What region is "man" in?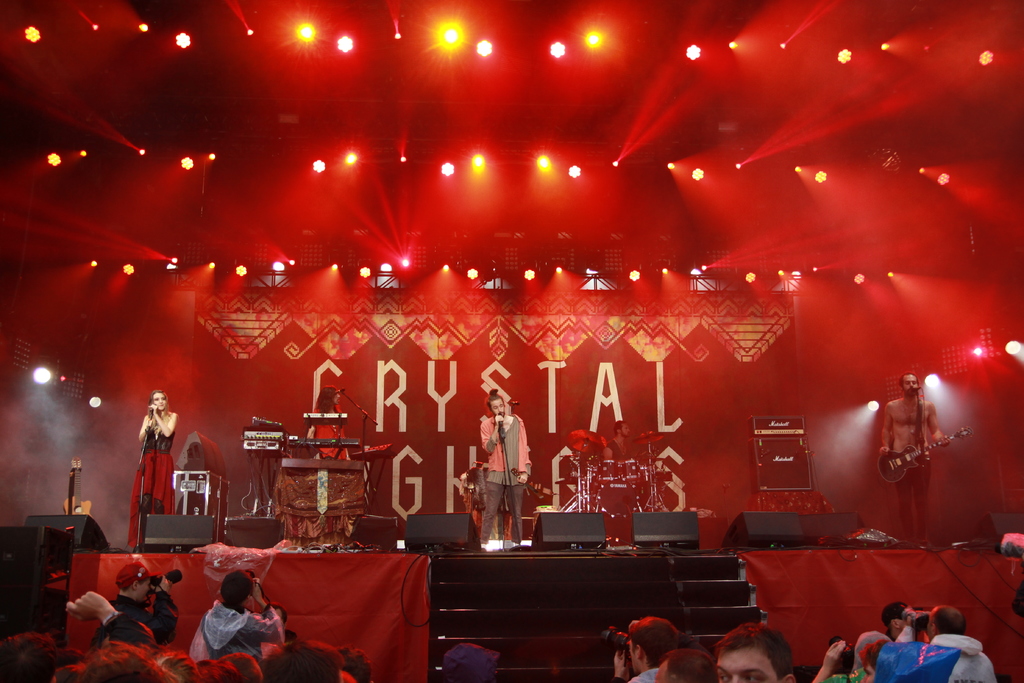
x1=199 y1=569 x2=286 y2=669.
